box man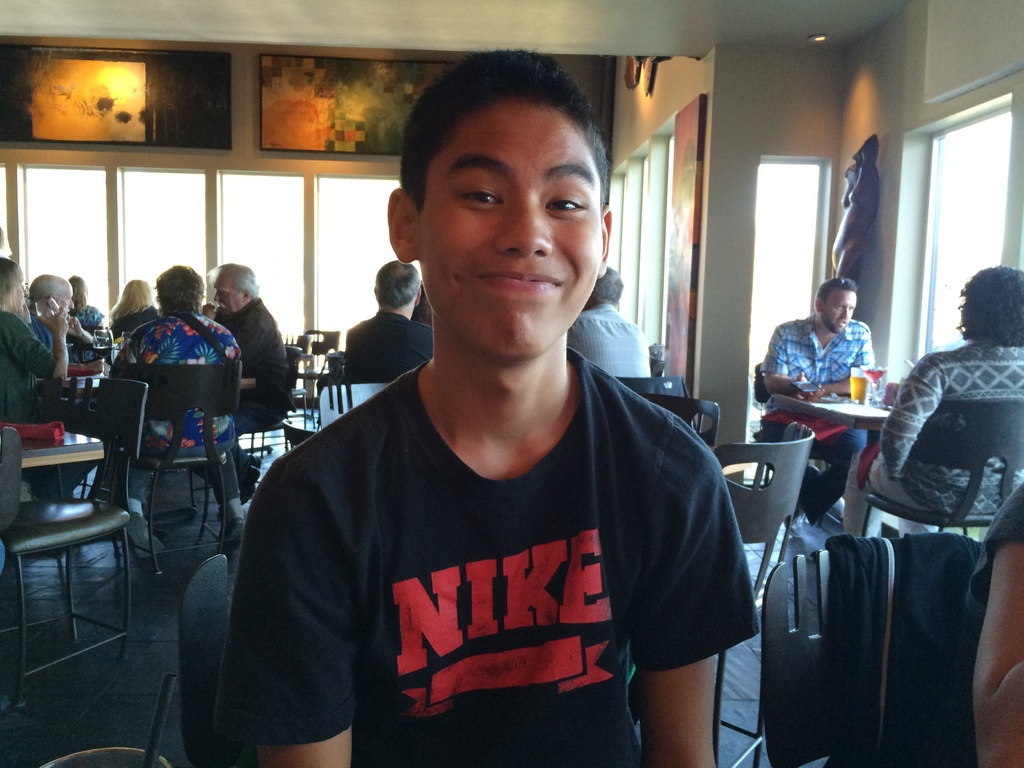
[1, 247, 86, 495]
